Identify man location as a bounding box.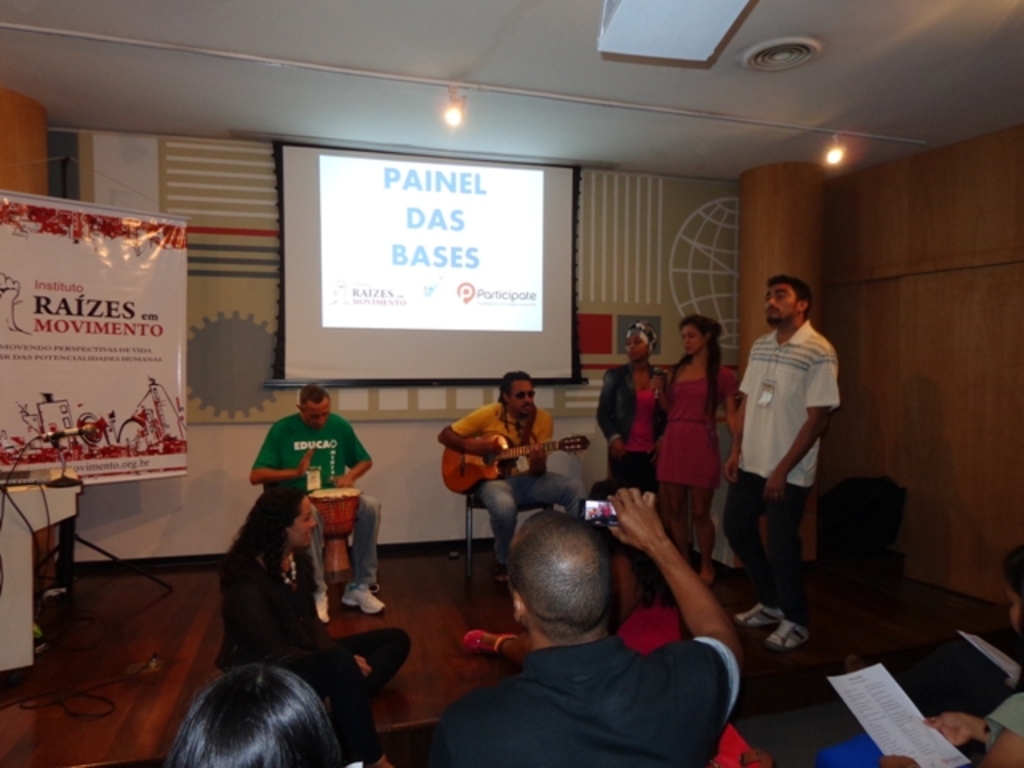
rect(251, 382, 390, 626).
